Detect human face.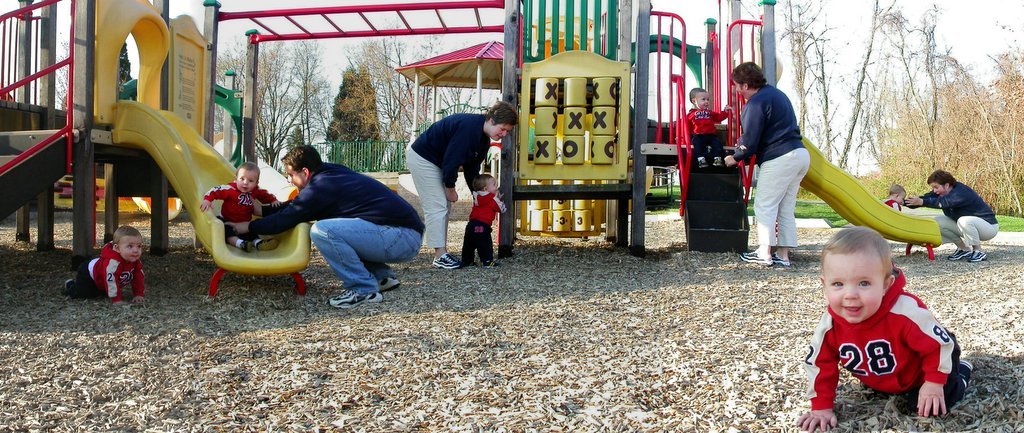
Detected at [828,252,880,324].
